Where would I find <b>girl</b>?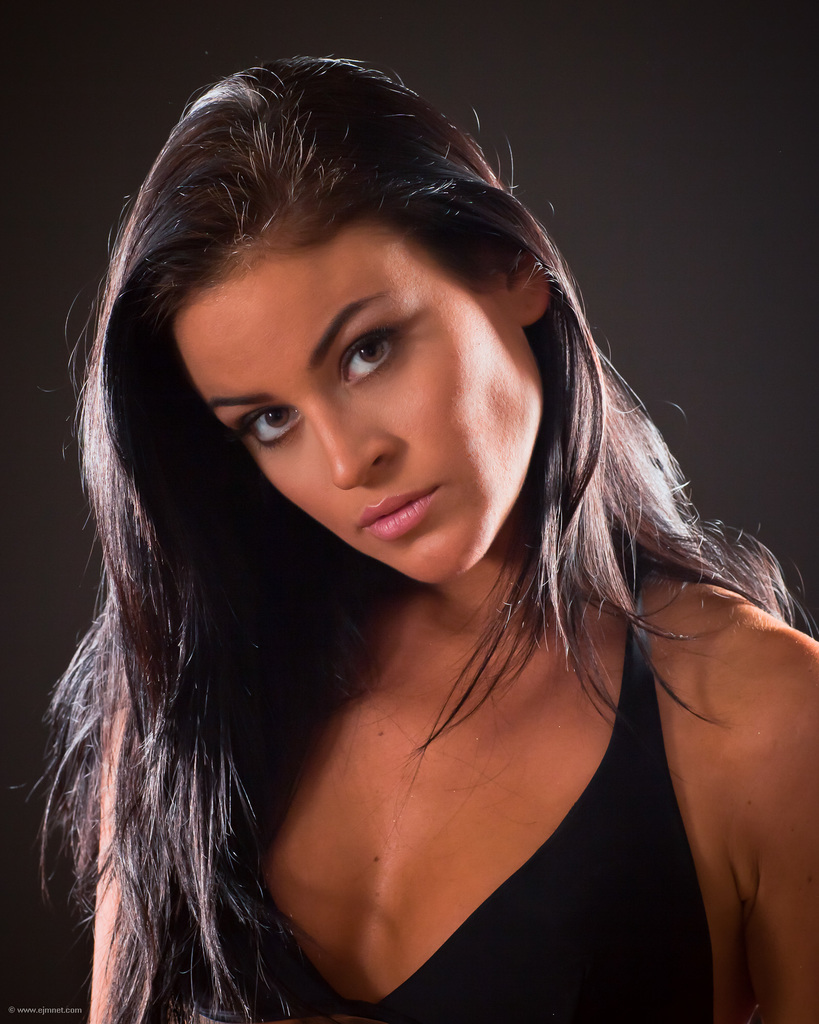
At {"x1": 13, "y1": 52, "x2": 818, "y2": 1023}.
